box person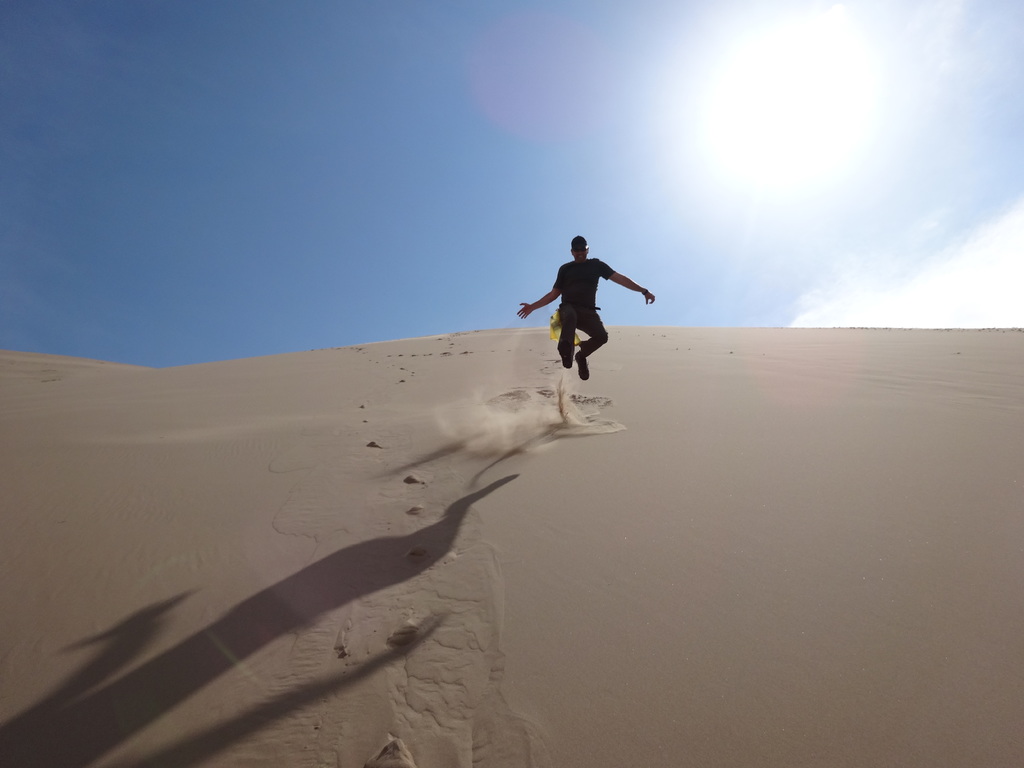
(520, 241, 637, 381)
